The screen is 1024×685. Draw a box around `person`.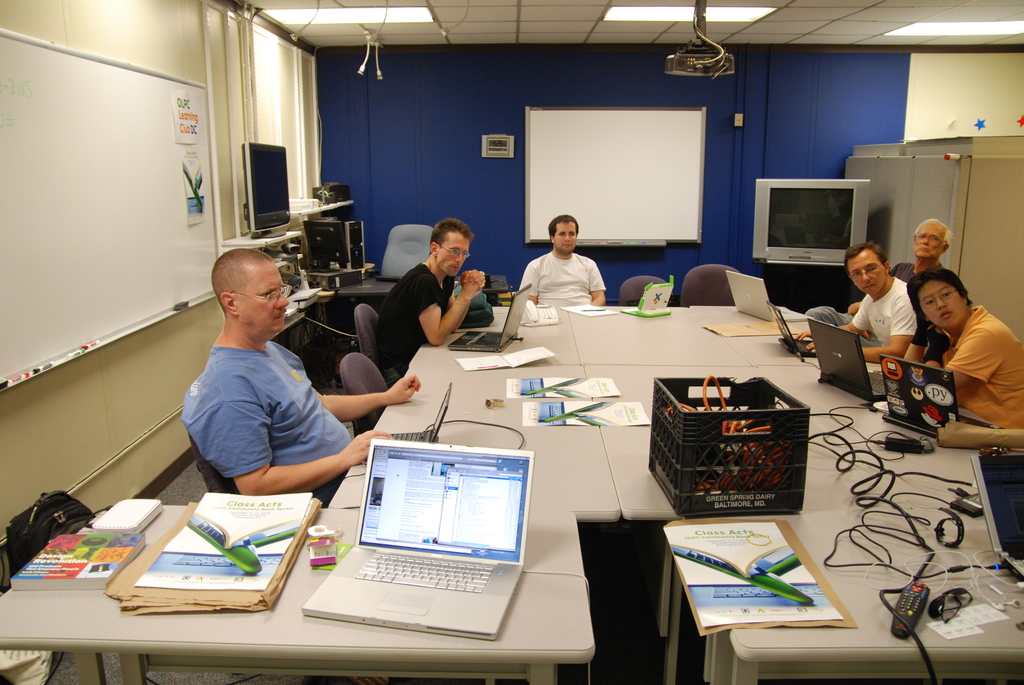
locate(810, 222, 957, 327).
